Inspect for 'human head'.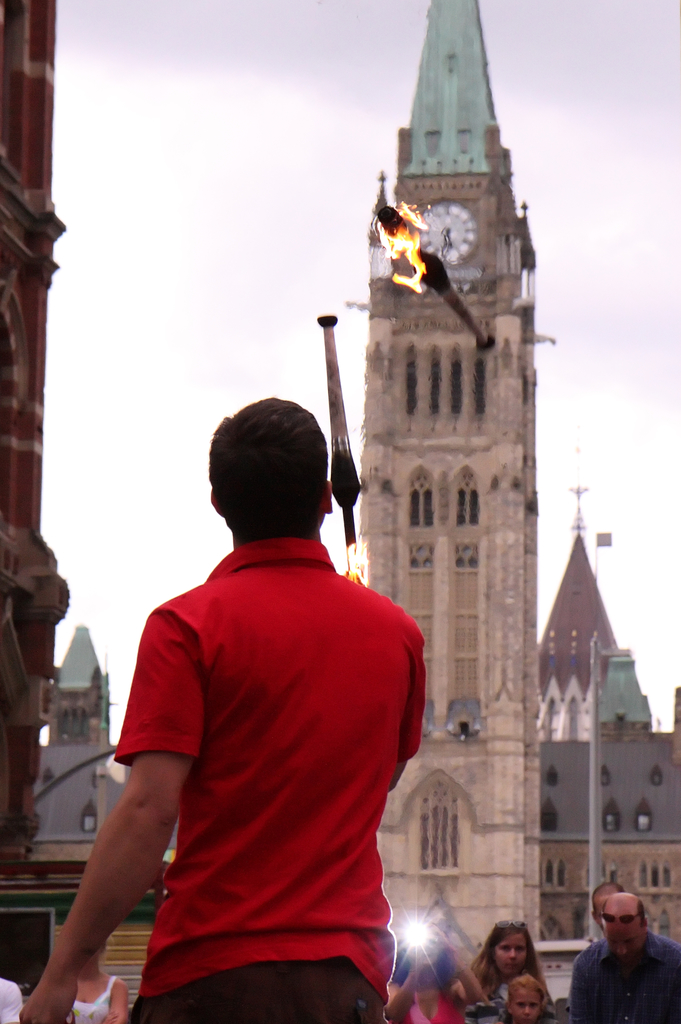
Inspection: [506,966,542,1023].
